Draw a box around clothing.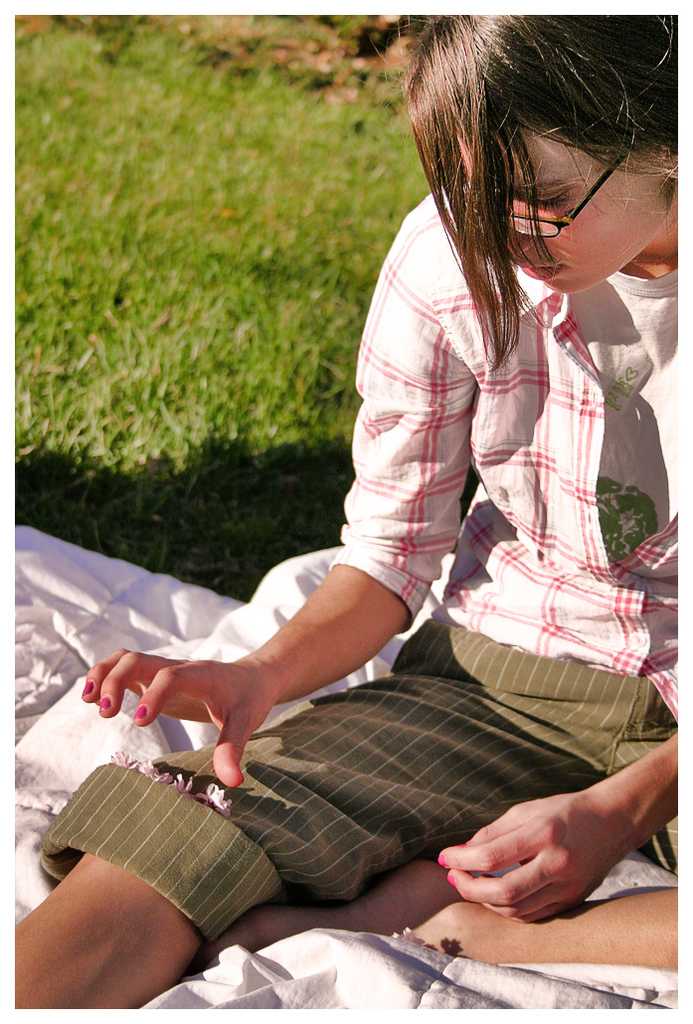
bbox=[36, 176, 692, 943].
